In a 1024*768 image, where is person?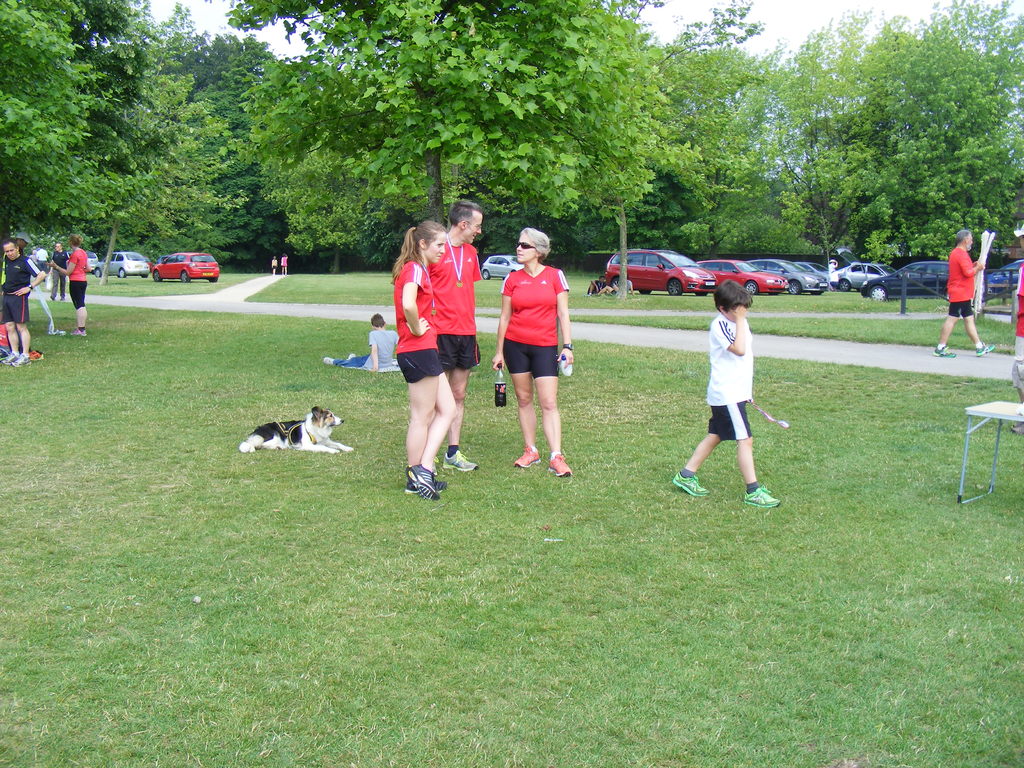
319, 306, 401, 376.
